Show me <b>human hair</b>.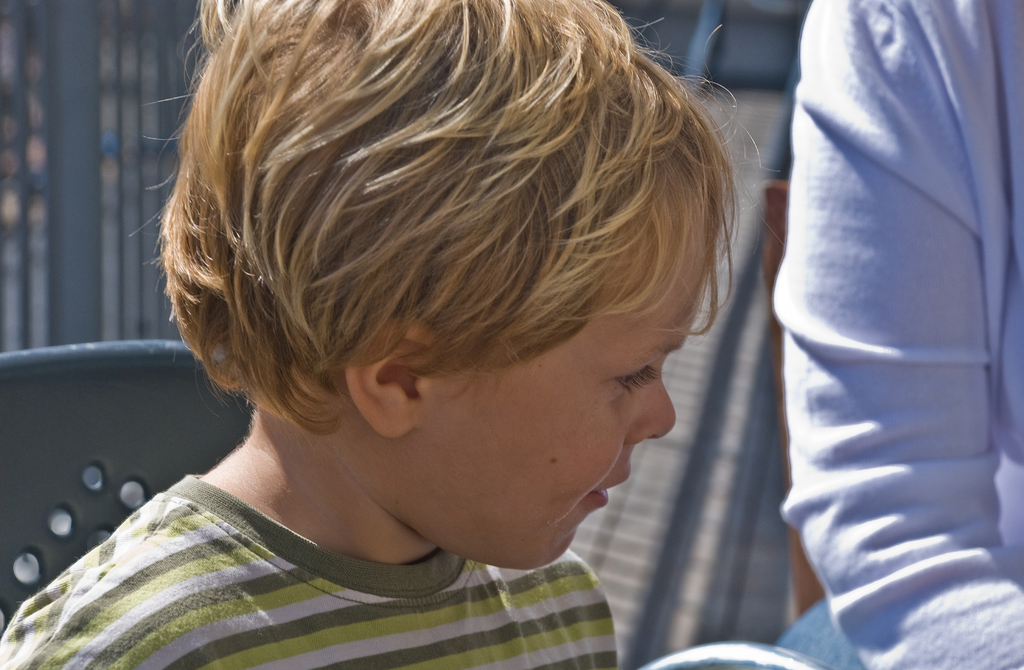
<b>human hair</b> is here: x1=166, y1=15, x2=748, y2=468.
